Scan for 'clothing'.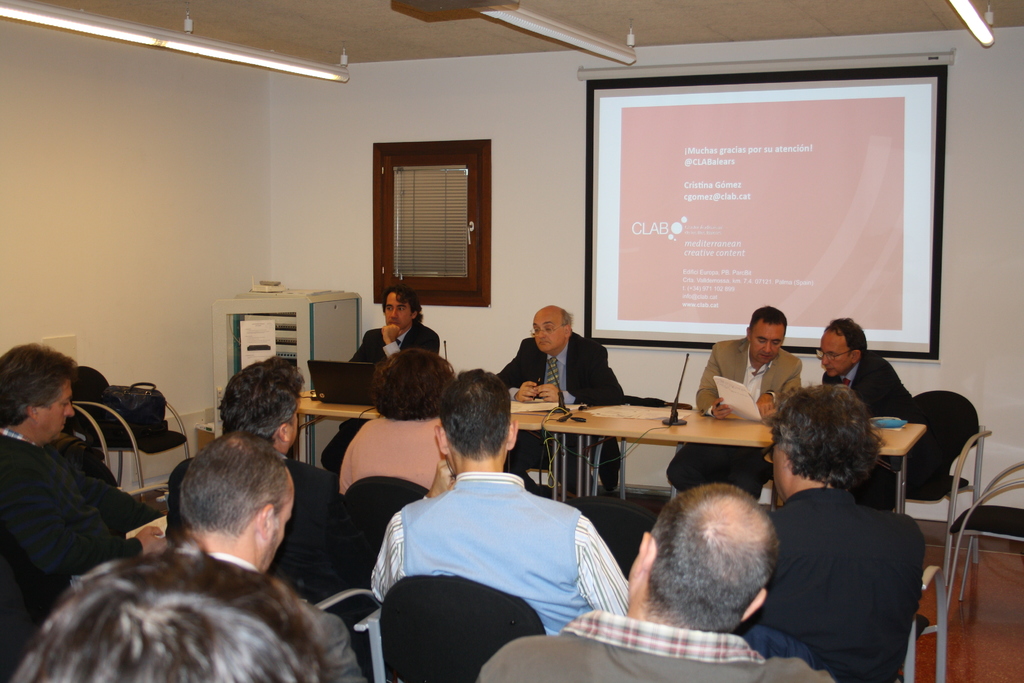
Scan result: [320, 320, 451, 473].
